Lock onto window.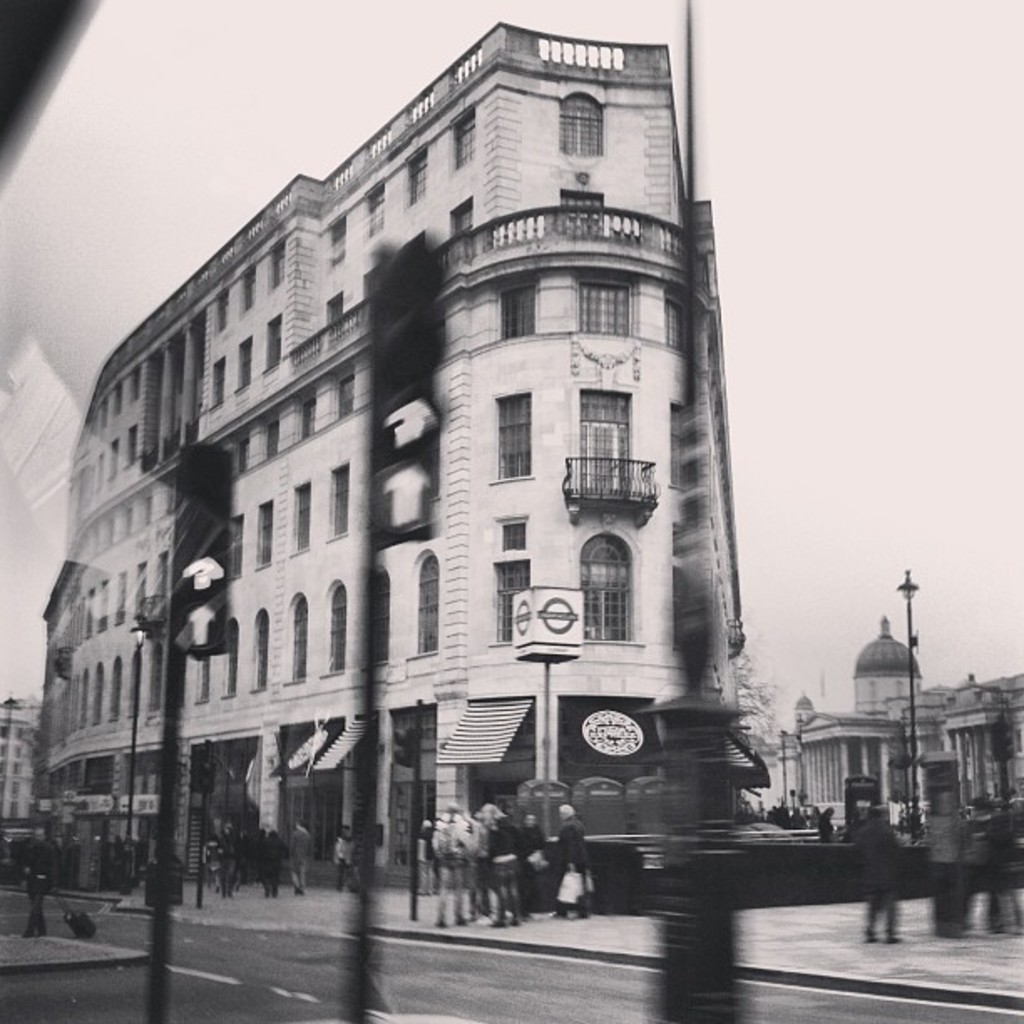
Locked: rect(323, 584, 348, 679).
